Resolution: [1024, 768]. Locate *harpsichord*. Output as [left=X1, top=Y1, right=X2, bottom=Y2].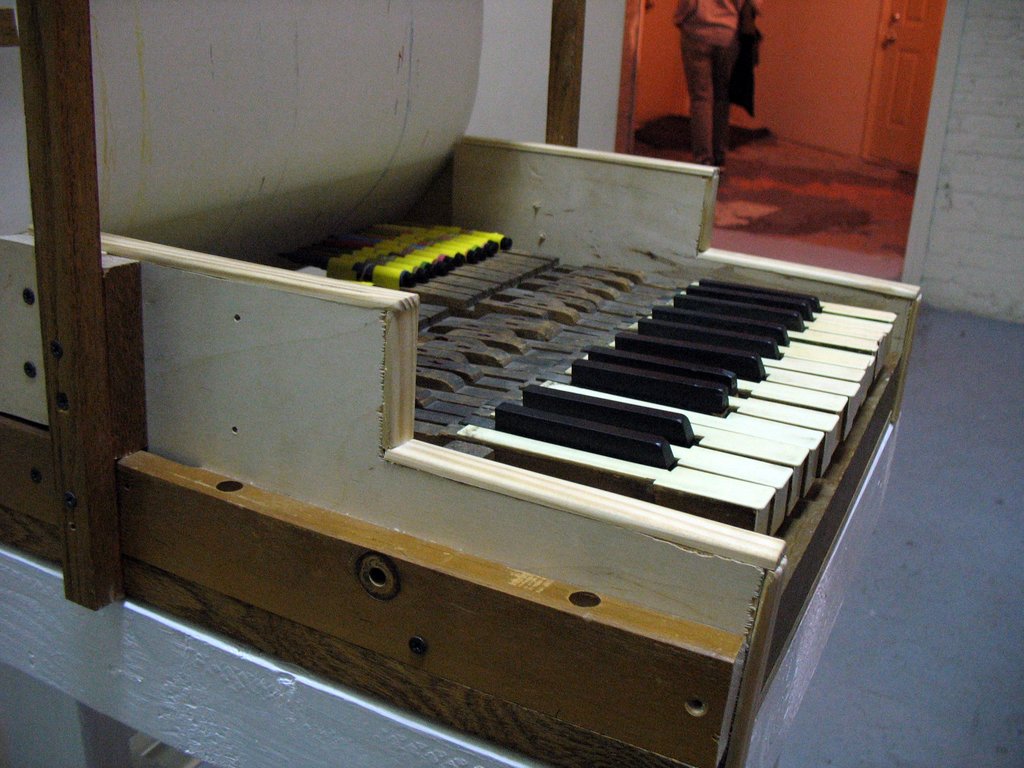
[left=0, top=0, right=924, bottom=767].
